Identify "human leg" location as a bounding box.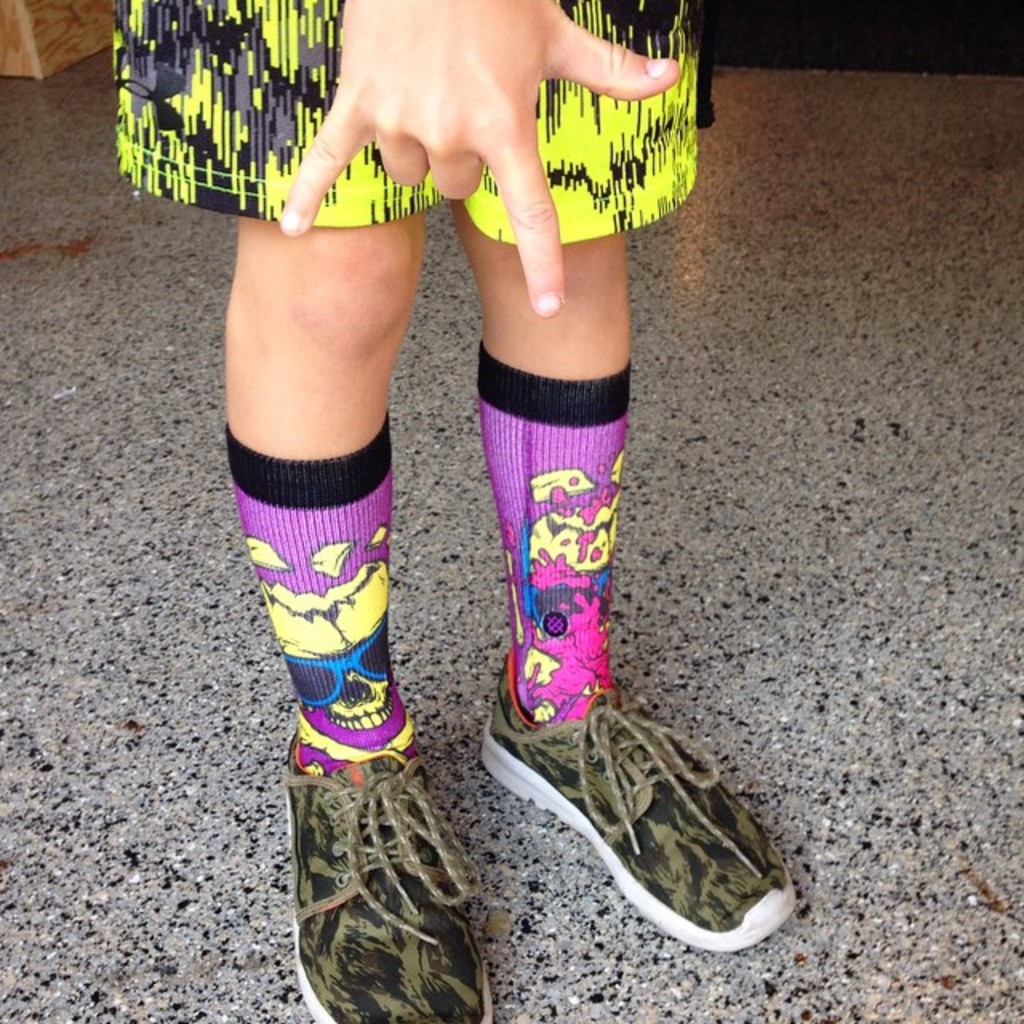
478, 0, 792, 950.
